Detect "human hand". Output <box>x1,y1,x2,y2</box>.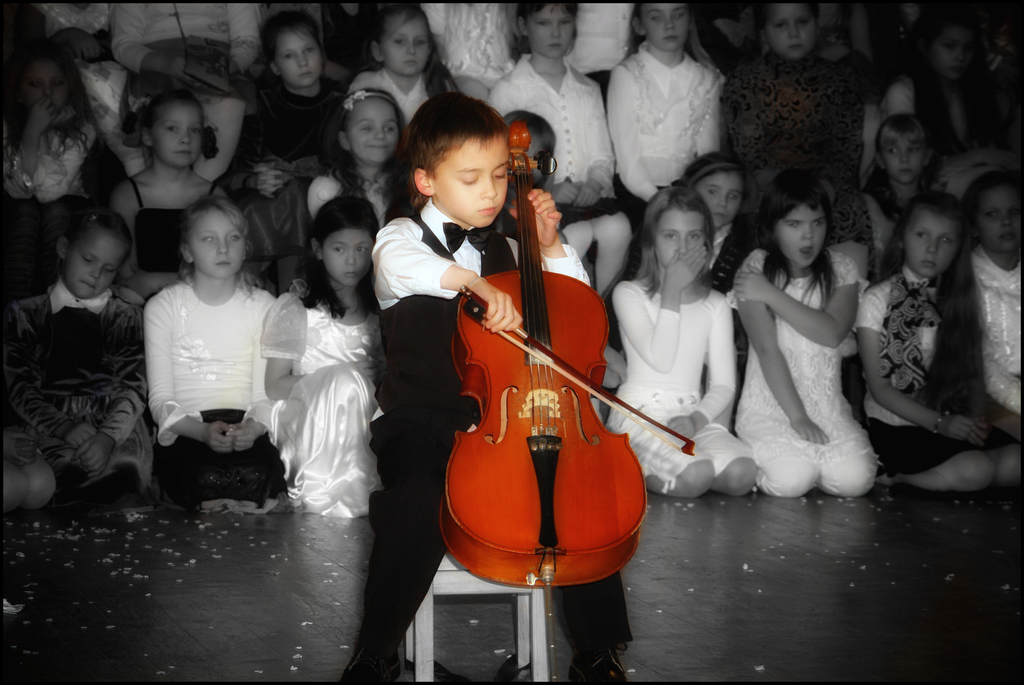
<box>664,243,707,290</box>.
